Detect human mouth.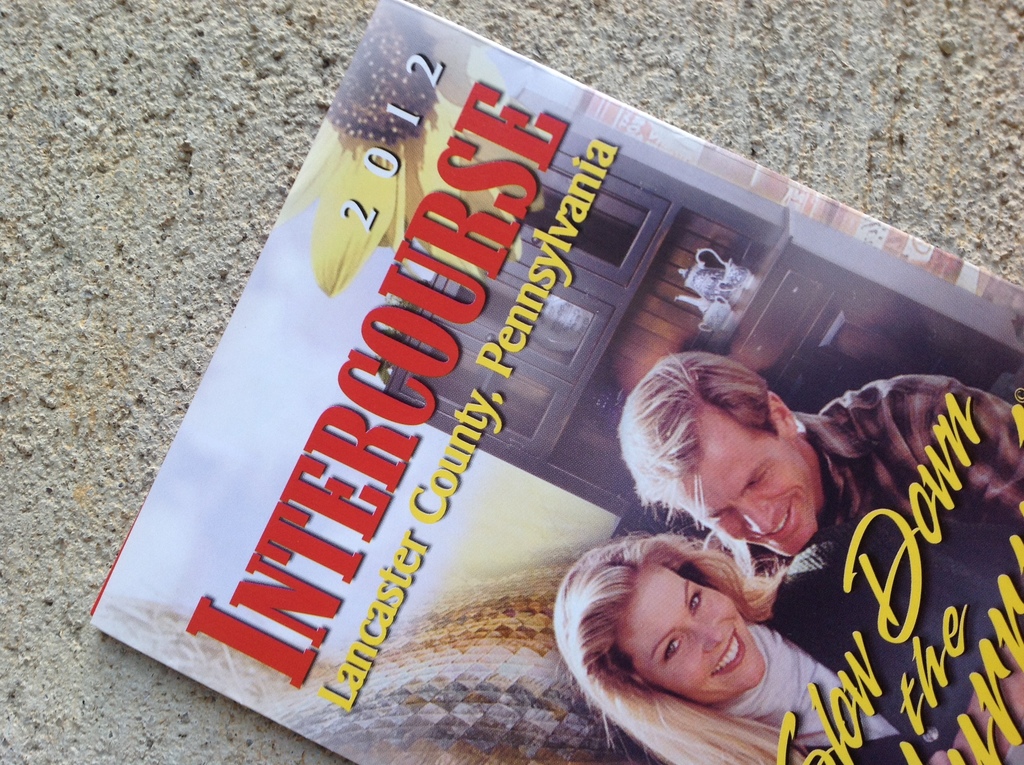
Detected at <bbox>714, 627, 741, 677</bbox>.
